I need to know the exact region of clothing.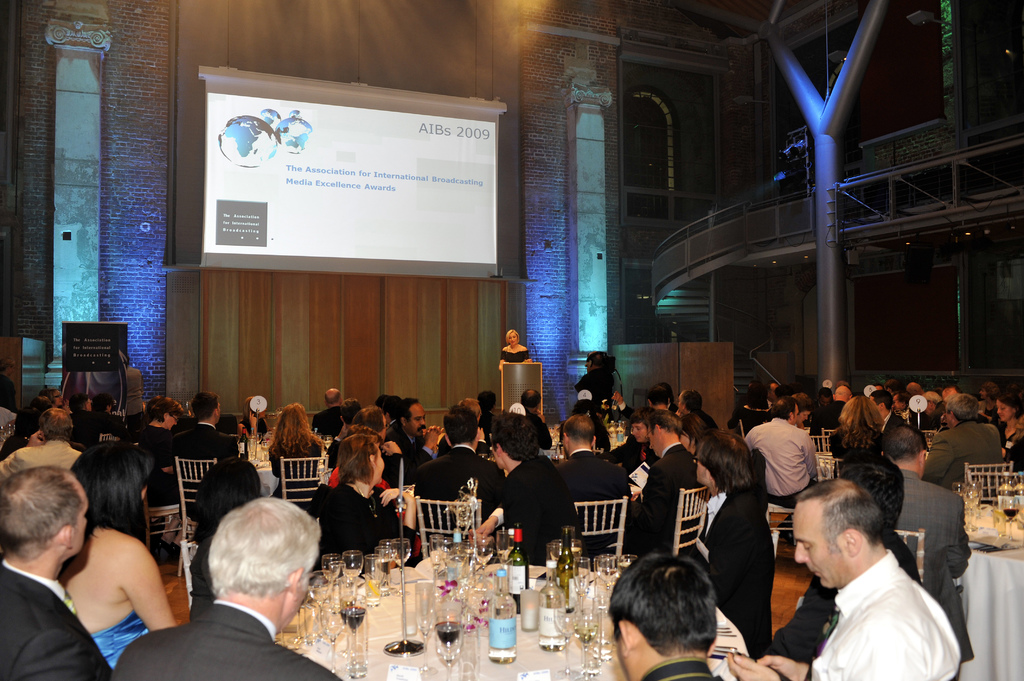
Region: locate(578, 443, 629, 550).
